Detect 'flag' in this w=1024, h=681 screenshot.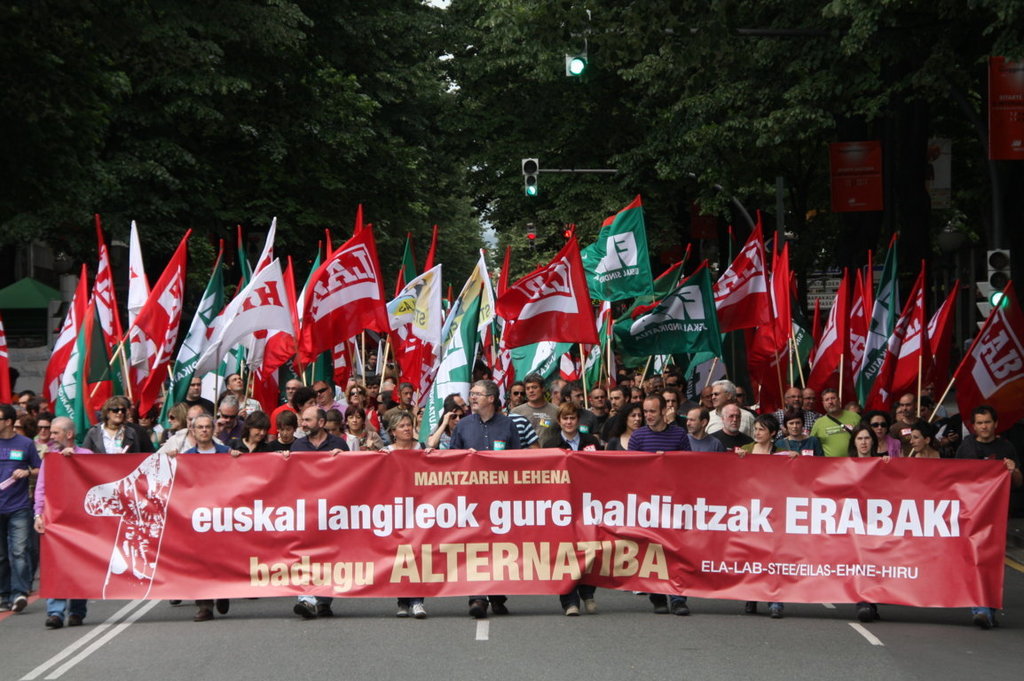
Detection: crop(236, 227, 255, 293).
